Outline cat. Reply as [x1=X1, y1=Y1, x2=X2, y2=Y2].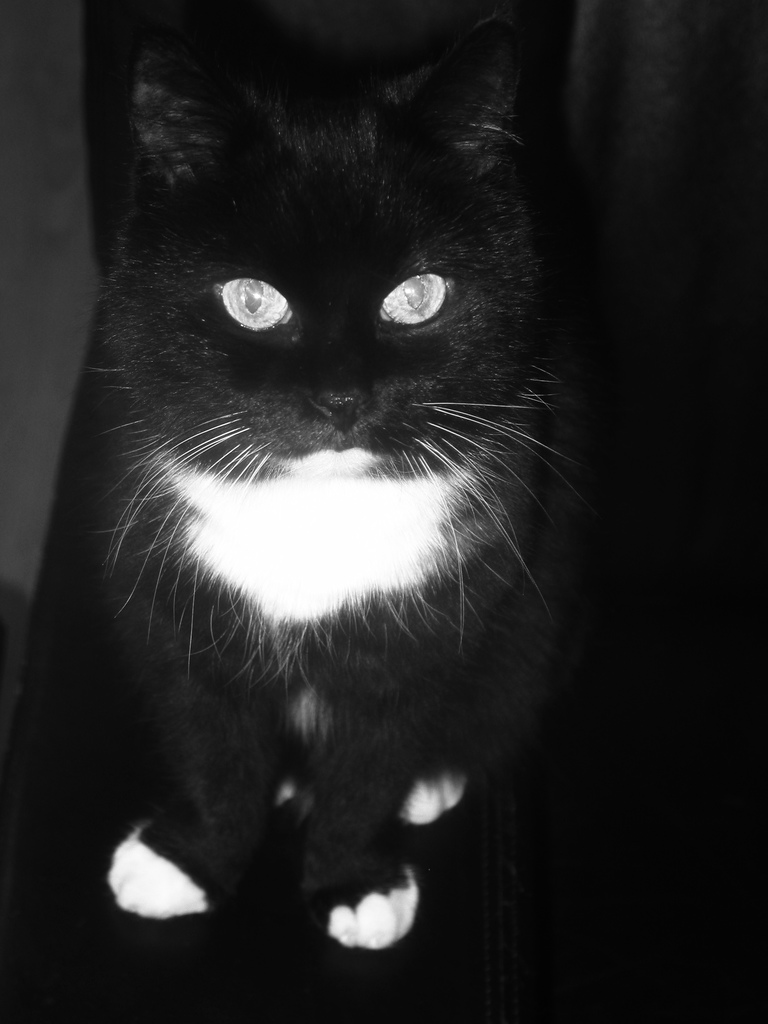
[x1=24, y1=0, x2=580, y2=960].
